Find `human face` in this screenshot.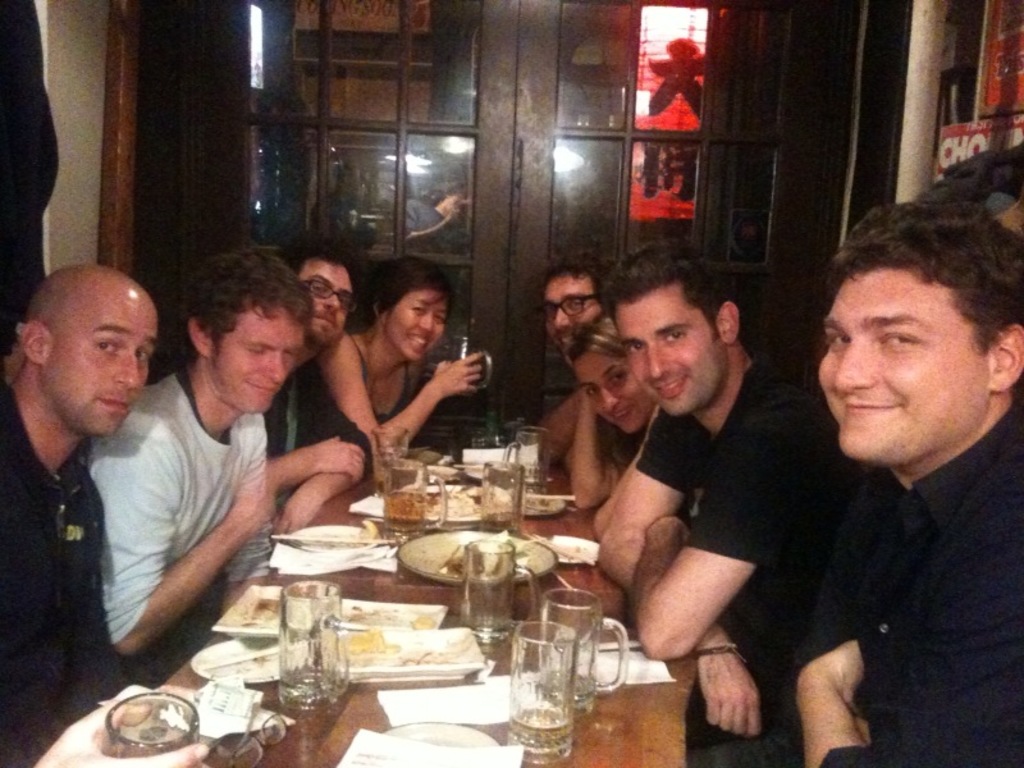
The bounding box for `human face` is <bbox>219, 307, 307, 410</bbox>.
